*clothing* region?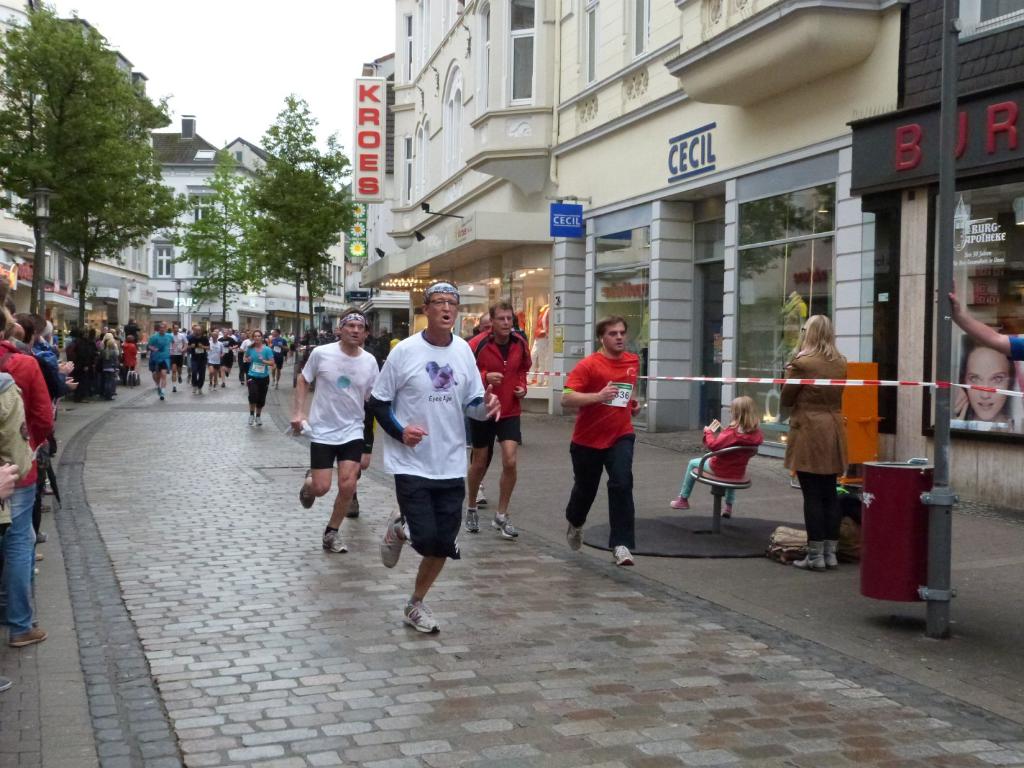
<bbox>785, 343, 855, 470</bbox>
